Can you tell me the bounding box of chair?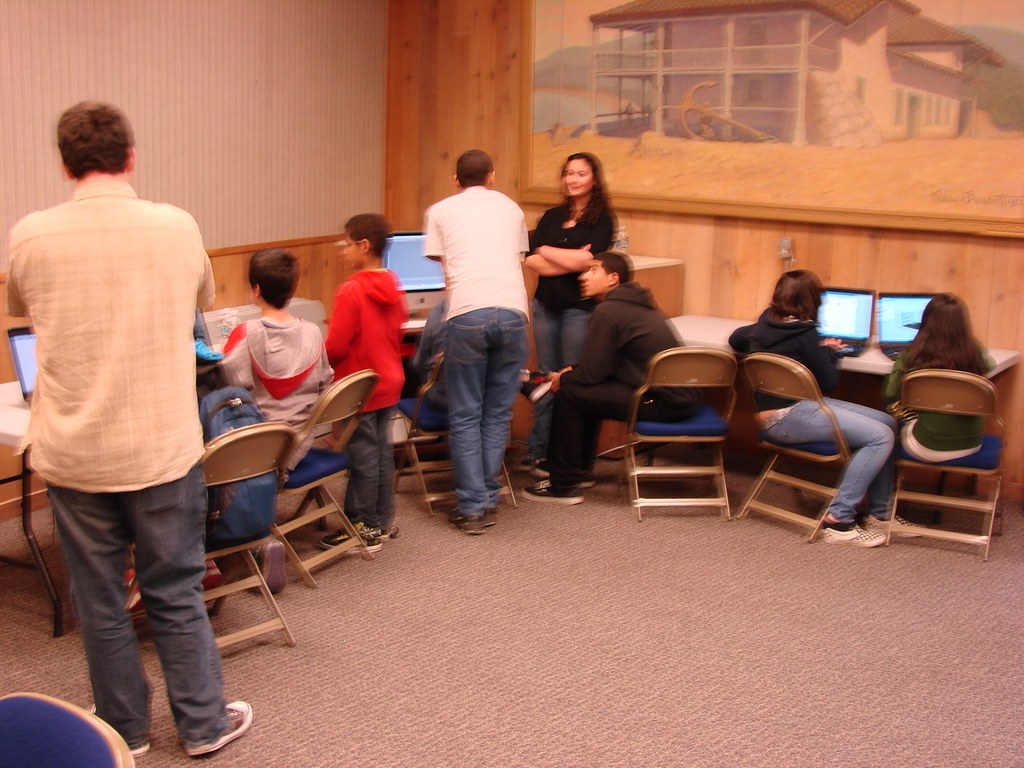
rect(741, 352, 870, 538).
